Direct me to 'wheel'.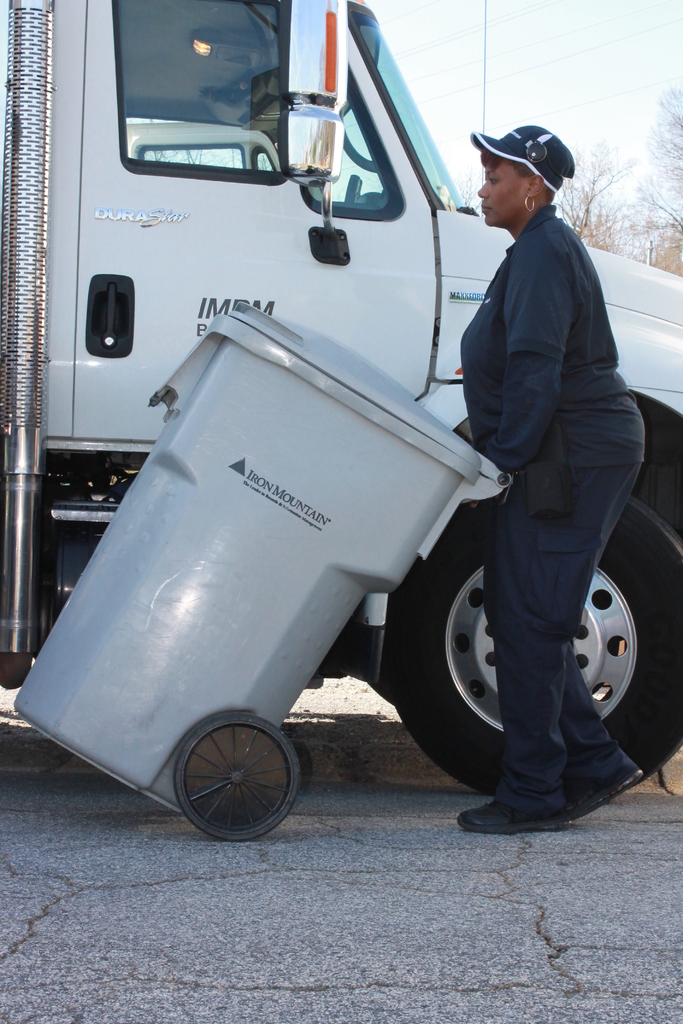
Direction: select_region(155, 722, 315, 836).
